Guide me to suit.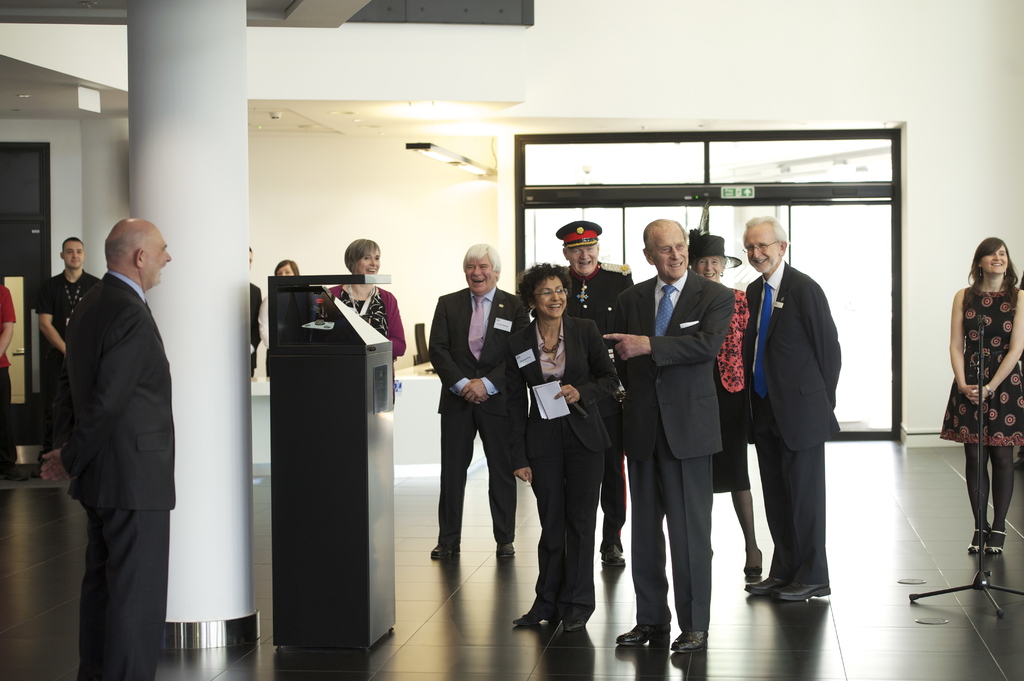
Guidance: {"left": 498, "top": 305, "right": 621, "bottom": 613}.
